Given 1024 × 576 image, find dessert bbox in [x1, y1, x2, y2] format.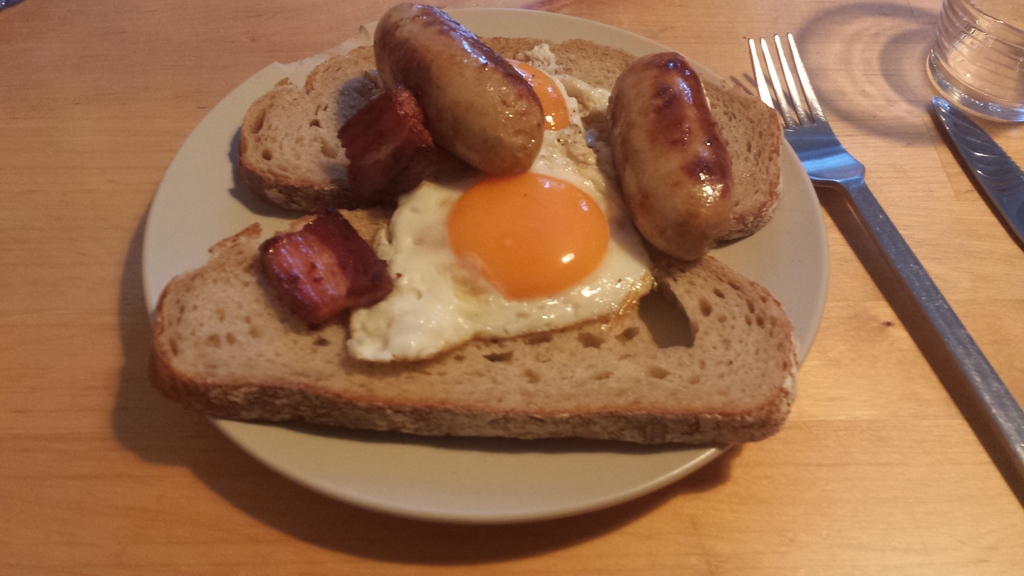
[227, 24, 803, 211].
